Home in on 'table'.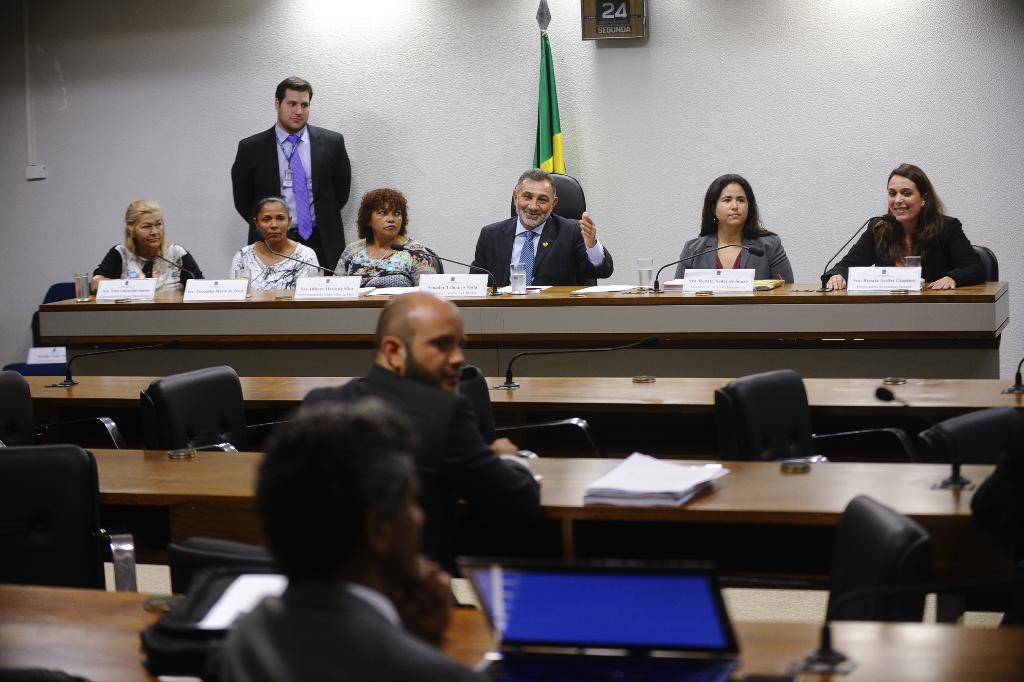
Homed in at x1=39 y1=277 x2=1006 y2=380.
